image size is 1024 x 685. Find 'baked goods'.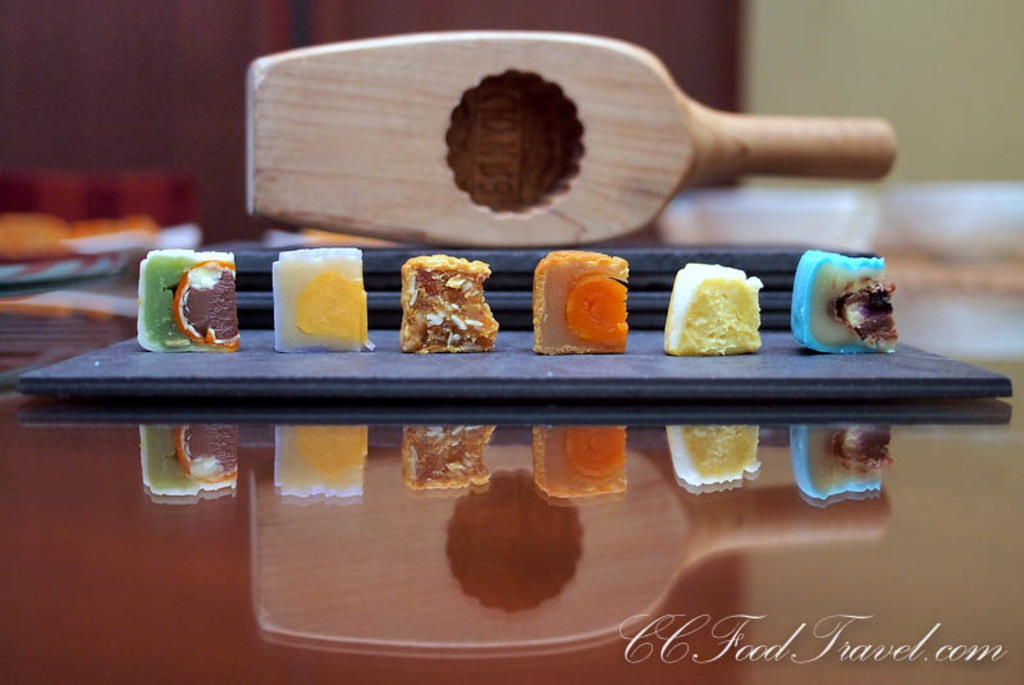
392 254 500 362.
